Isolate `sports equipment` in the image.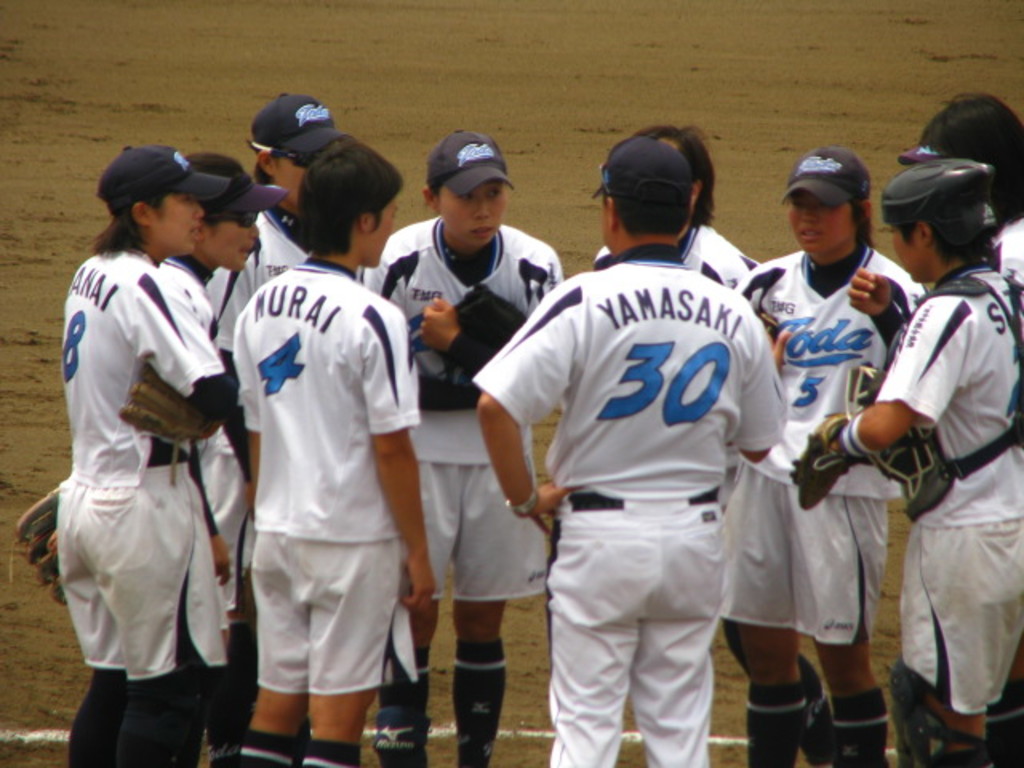
Isolated region: <bbox>118, 358, 222, 450</bbox>.
